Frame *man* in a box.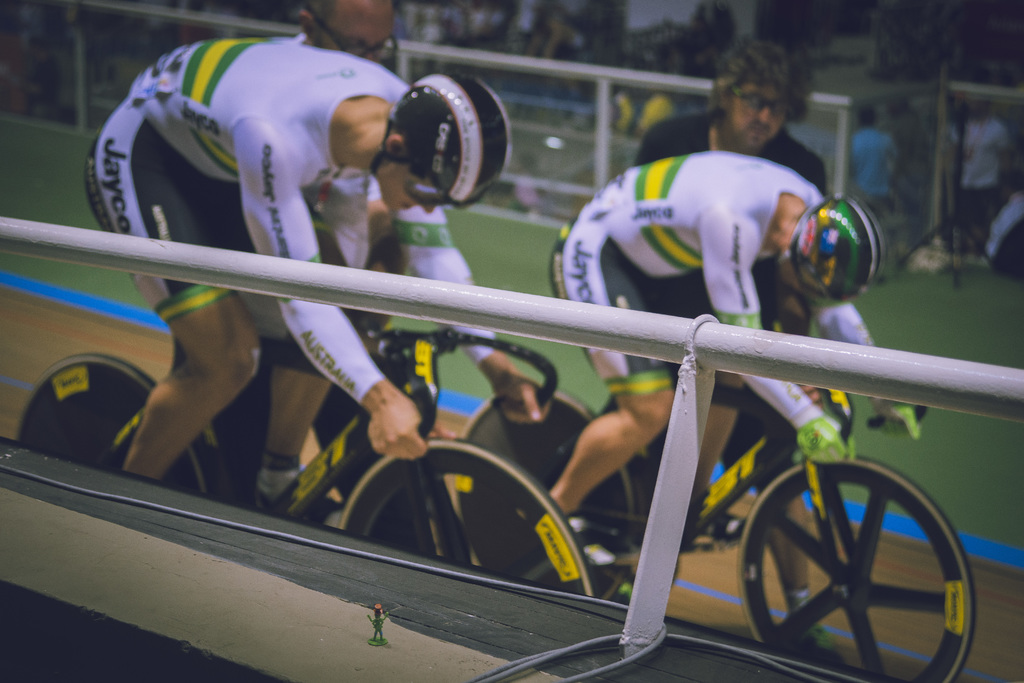
locate(671, 5, 849, 242).
